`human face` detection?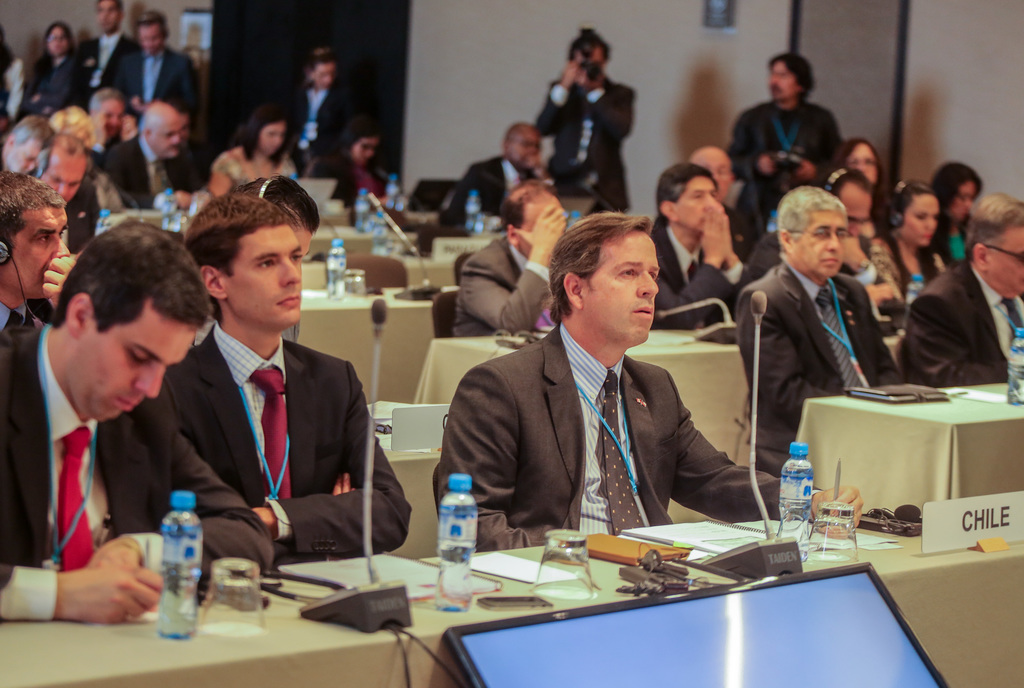
l=355, t=140, r=374, b=161
